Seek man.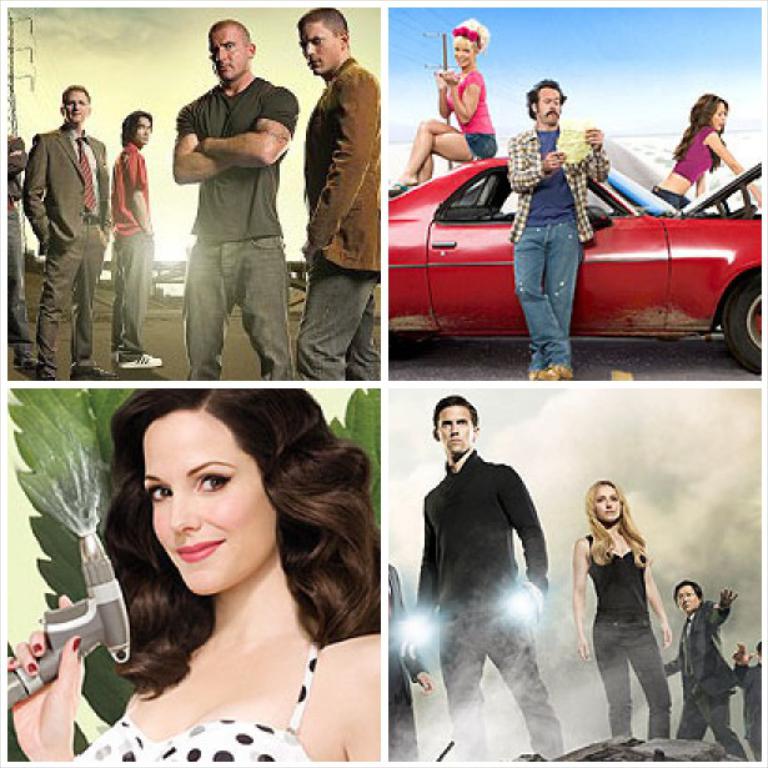
(109, 111, 156, 367).
